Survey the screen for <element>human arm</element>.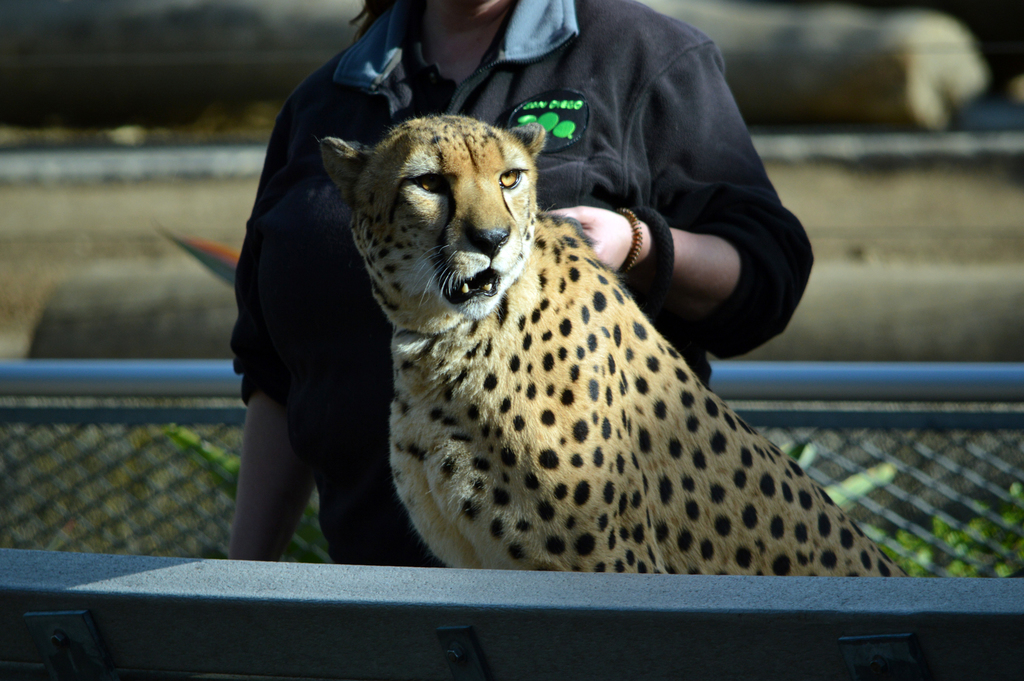
Survey found: crop(553, 47, 813, 355).
